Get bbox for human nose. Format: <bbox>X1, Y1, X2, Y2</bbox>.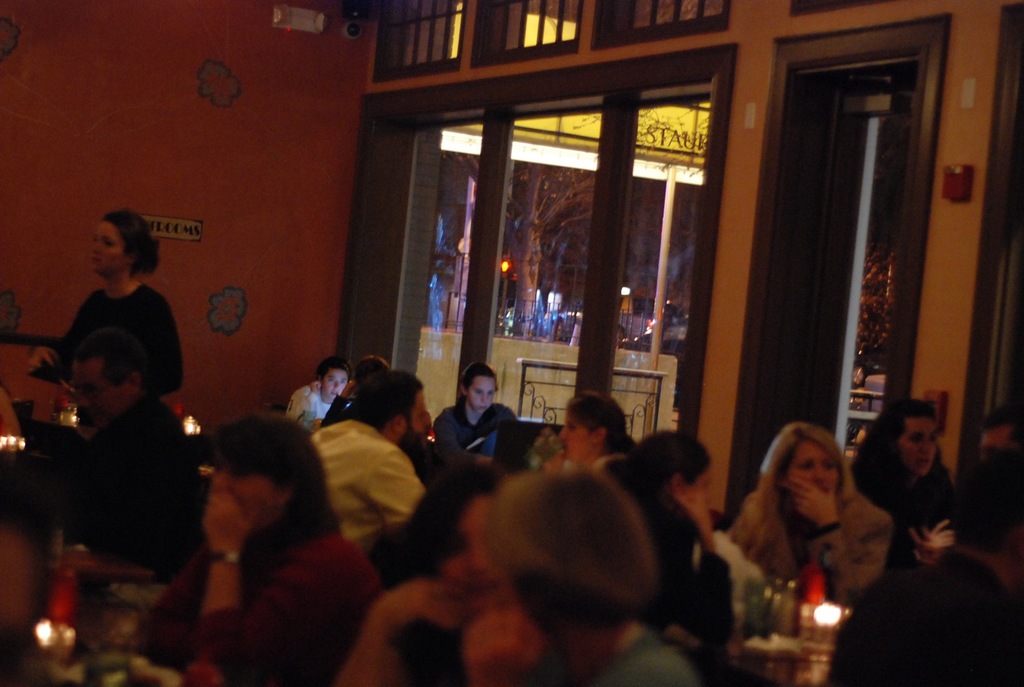
<bbox>557, 434, 564, 444</bbox>.
